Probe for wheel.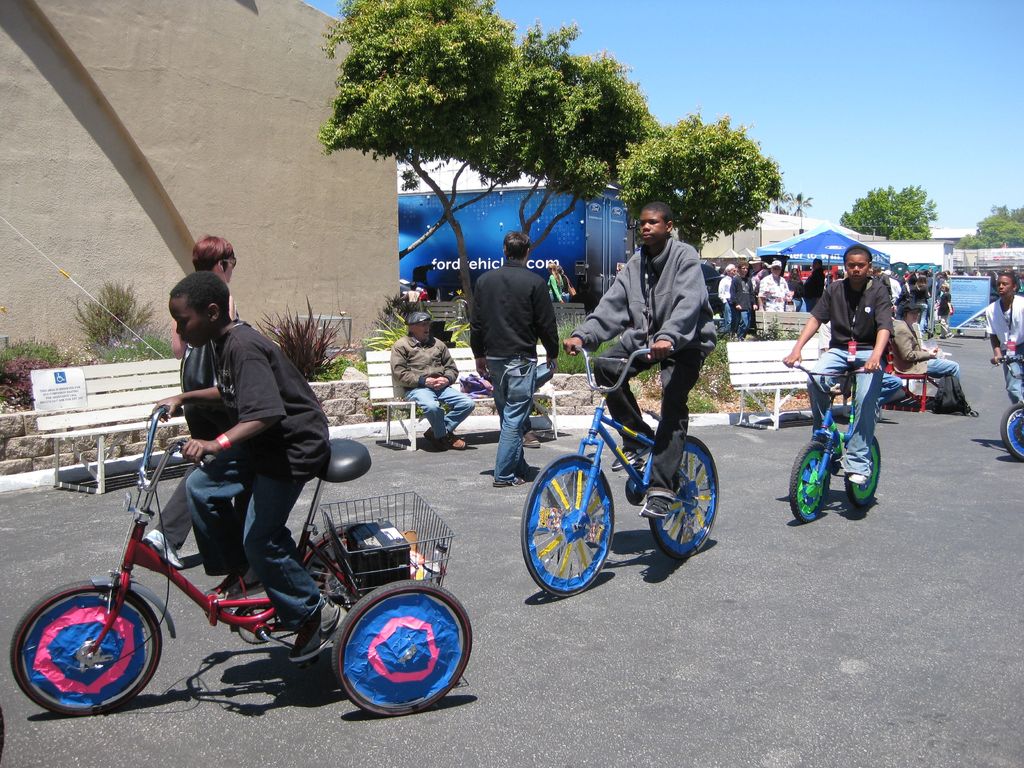
Probe result: bbox=(1002, 403, 1023, 466).
